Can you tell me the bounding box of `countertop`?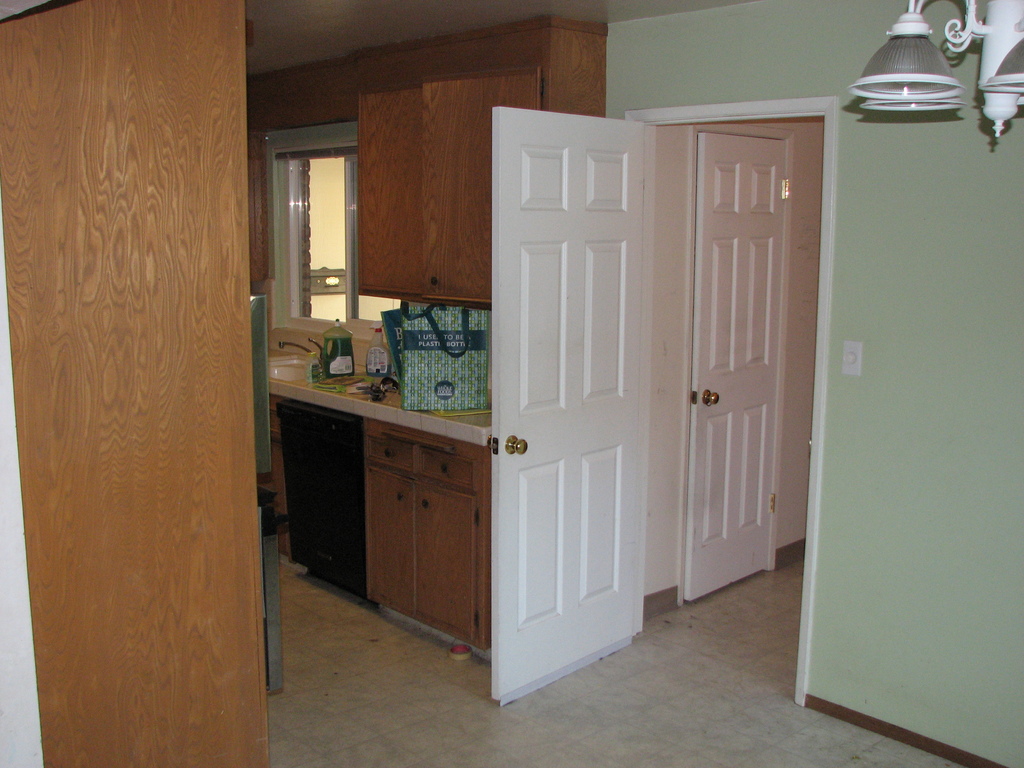
Rect(268, 343, 495, 448).
